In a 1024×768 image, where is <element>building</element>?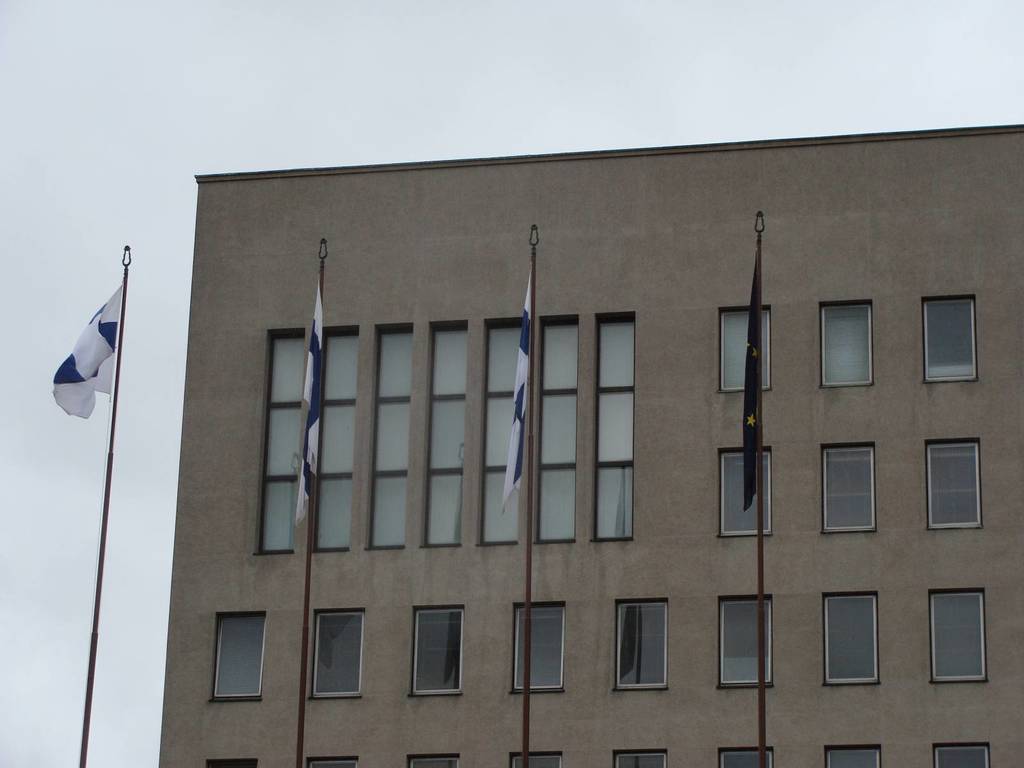
(x1=159, y1=120, x2=1023, y2=767).
